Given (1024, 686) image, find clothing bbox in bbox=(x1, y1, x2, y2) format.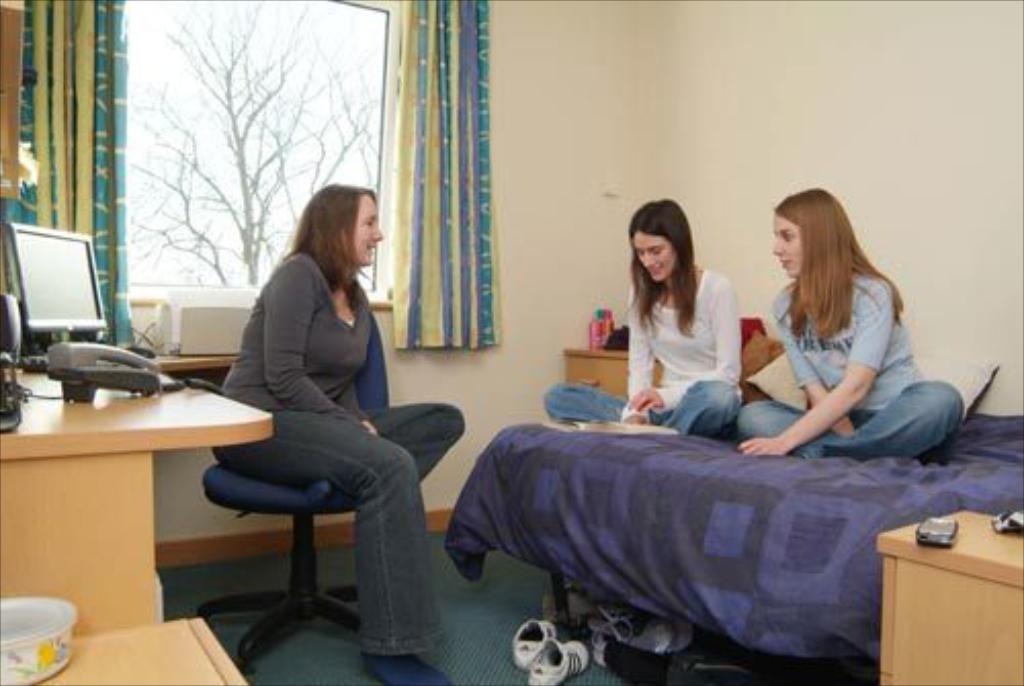
bbox=(205, 246, 475, 657).
